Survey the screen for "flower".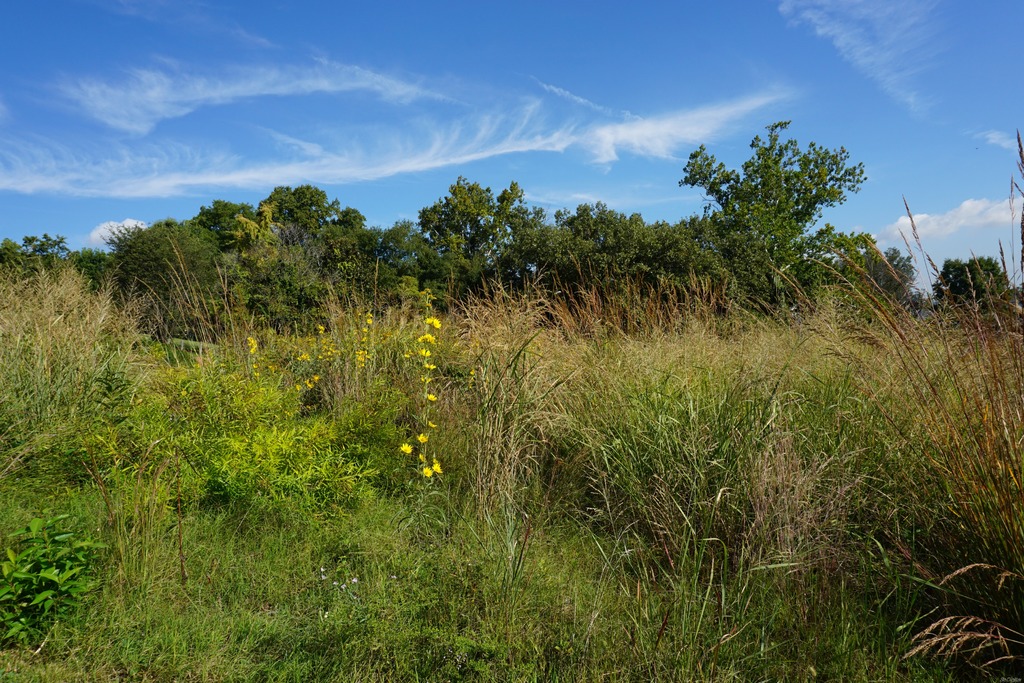
Survey found: BBox(422, 470, 429, 479).
